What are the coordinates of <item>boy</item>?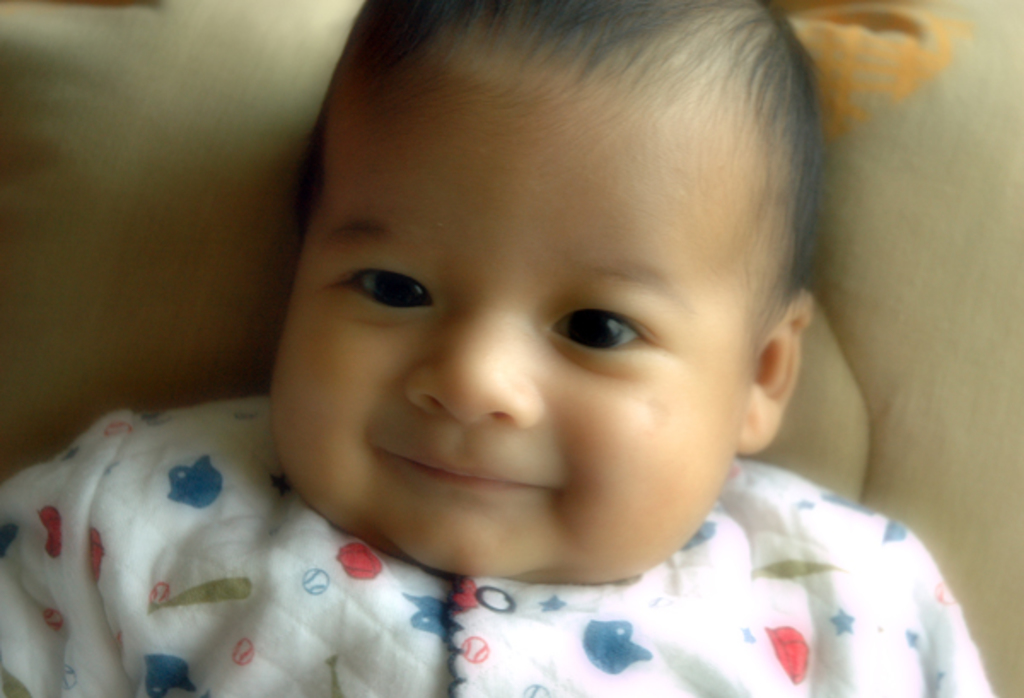
3,2,995,695.
